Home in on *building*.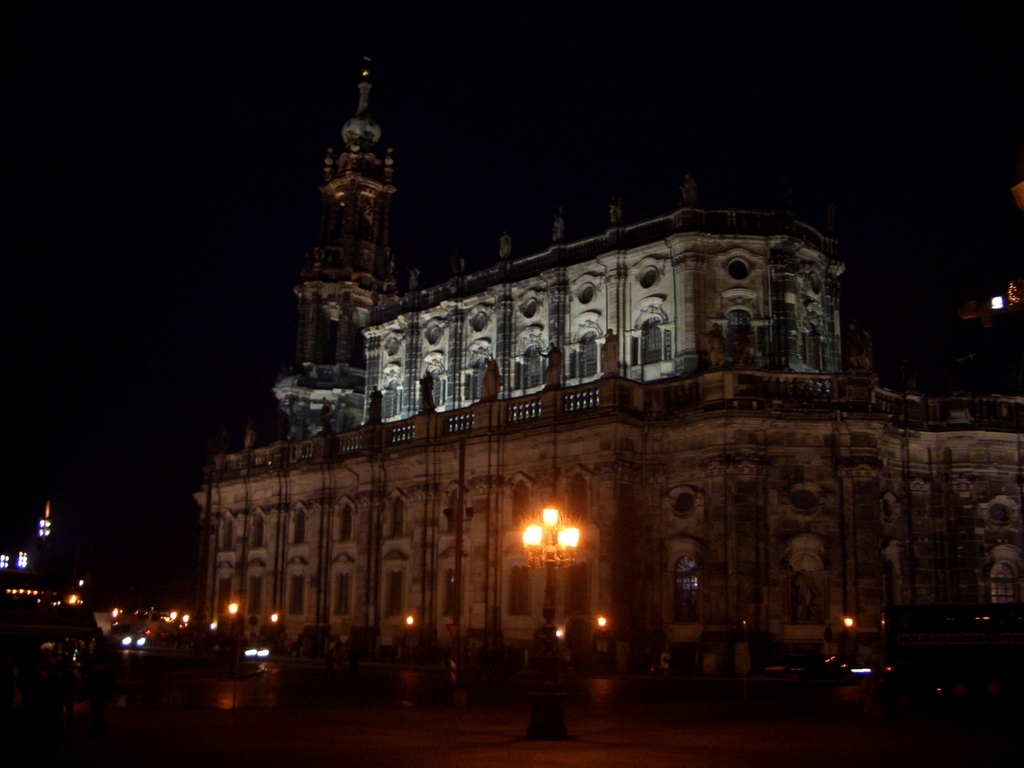
Homed in at <box>191,51,1023,675</box>.
